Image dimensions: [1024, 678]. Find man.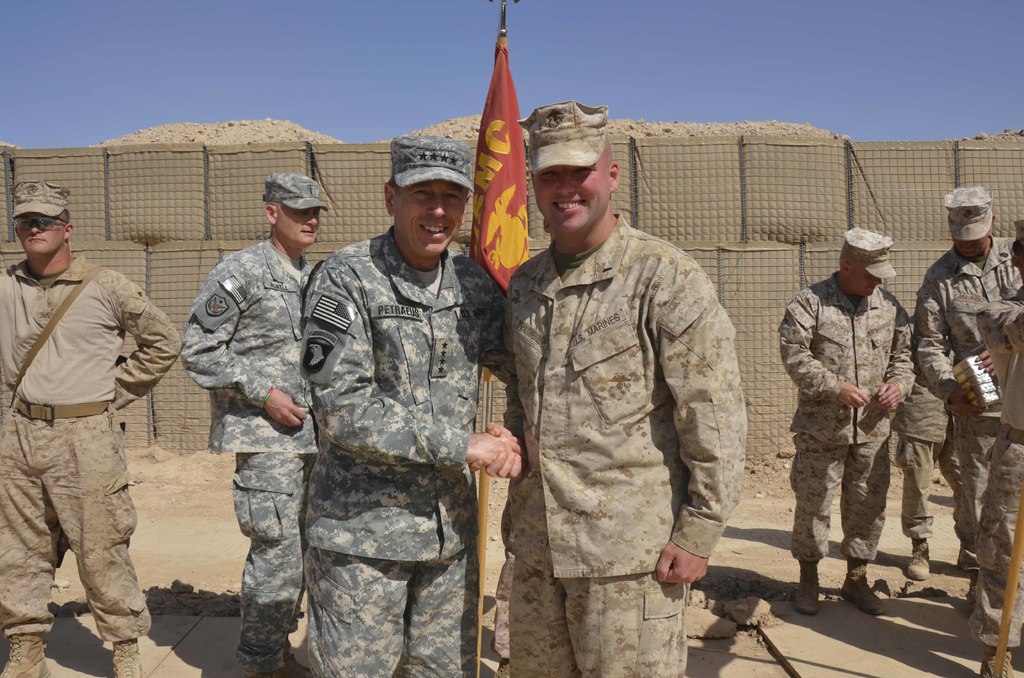
<box>780,228,916,620</box>.
